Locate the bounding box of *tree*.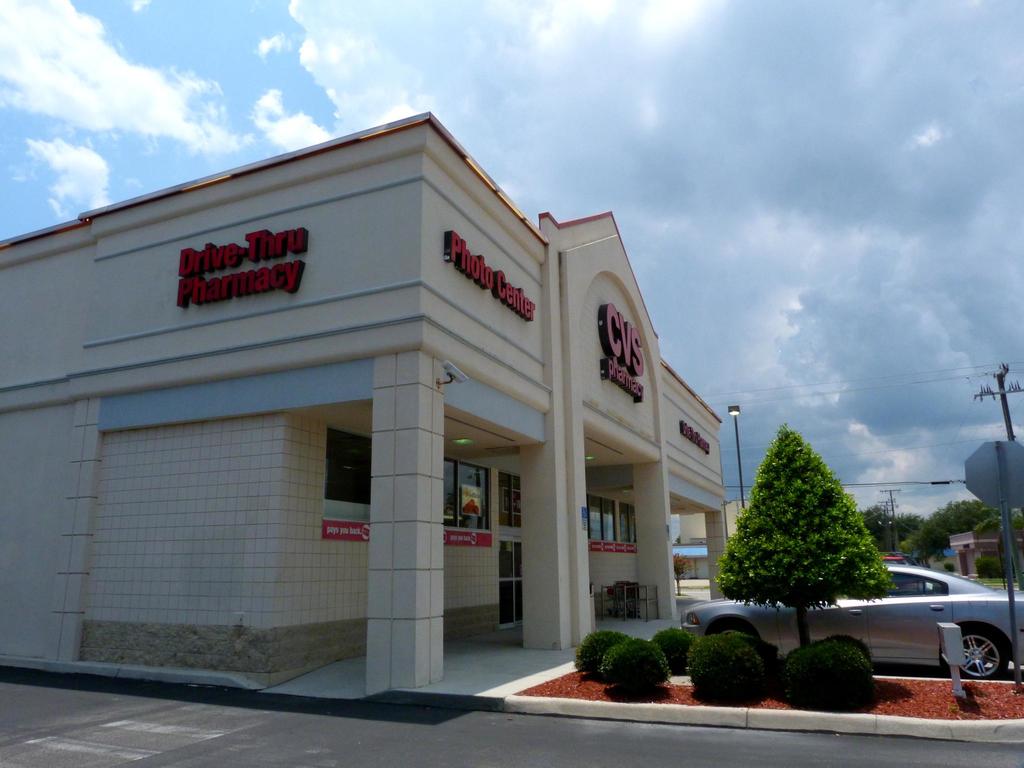
Bounding box: region(714, 425, 914, 630).
